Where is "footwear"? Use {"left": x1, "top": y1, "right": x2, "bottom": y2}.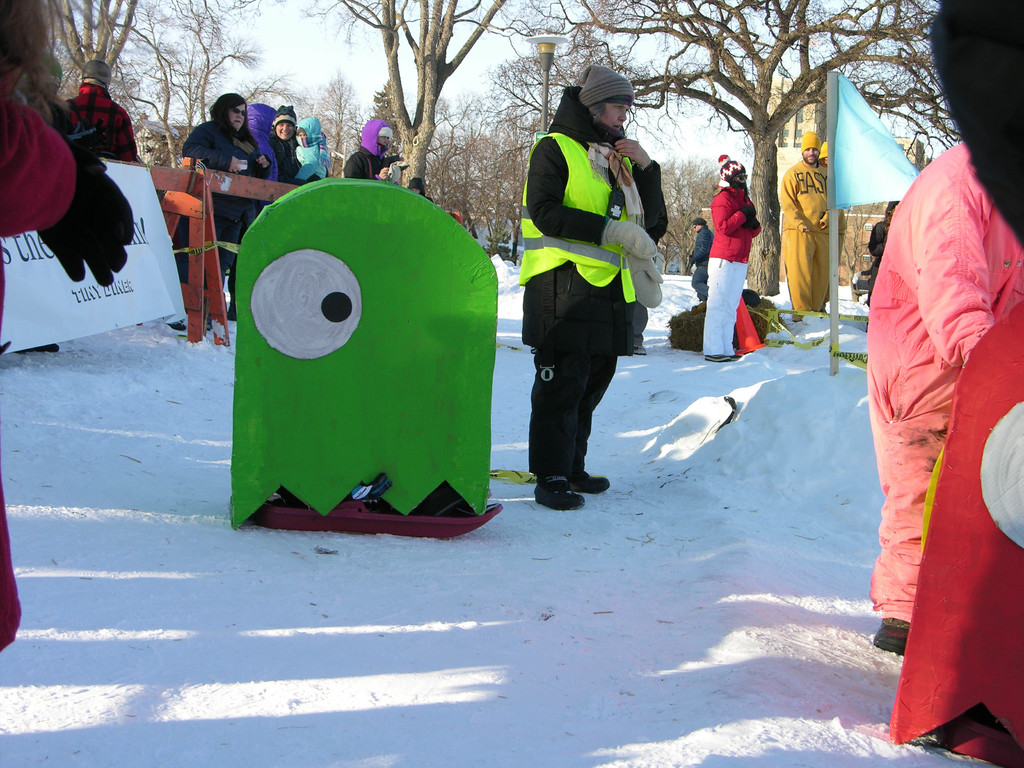
{"left": 529, "top": 452, "right": 610, "bottom": 516}.
